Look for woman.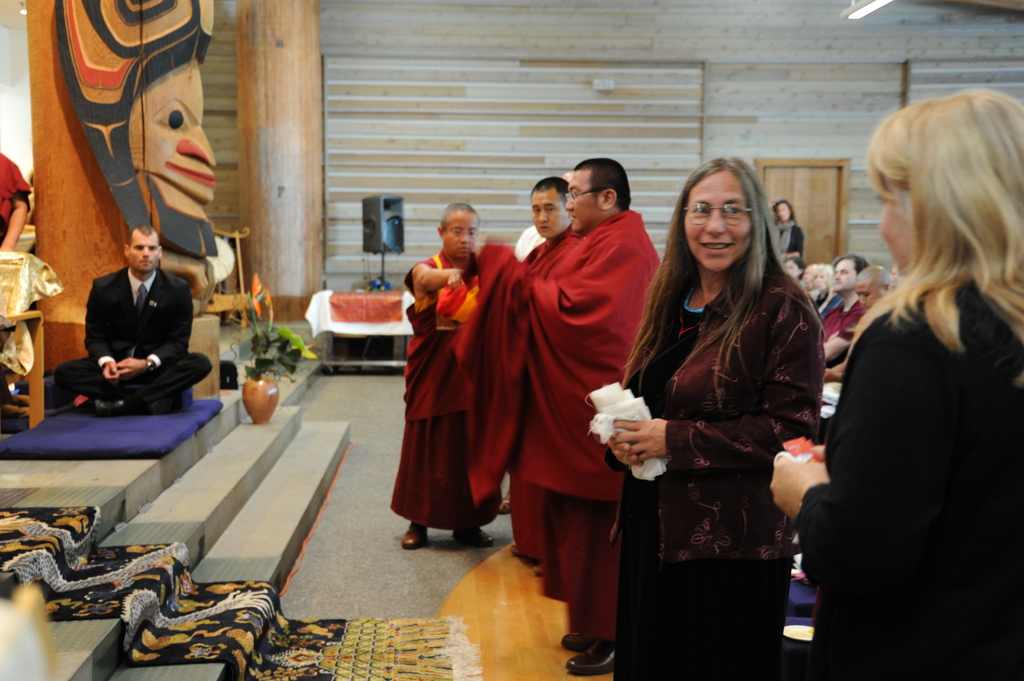
Found: bbox(887, 264, 898, 292).
